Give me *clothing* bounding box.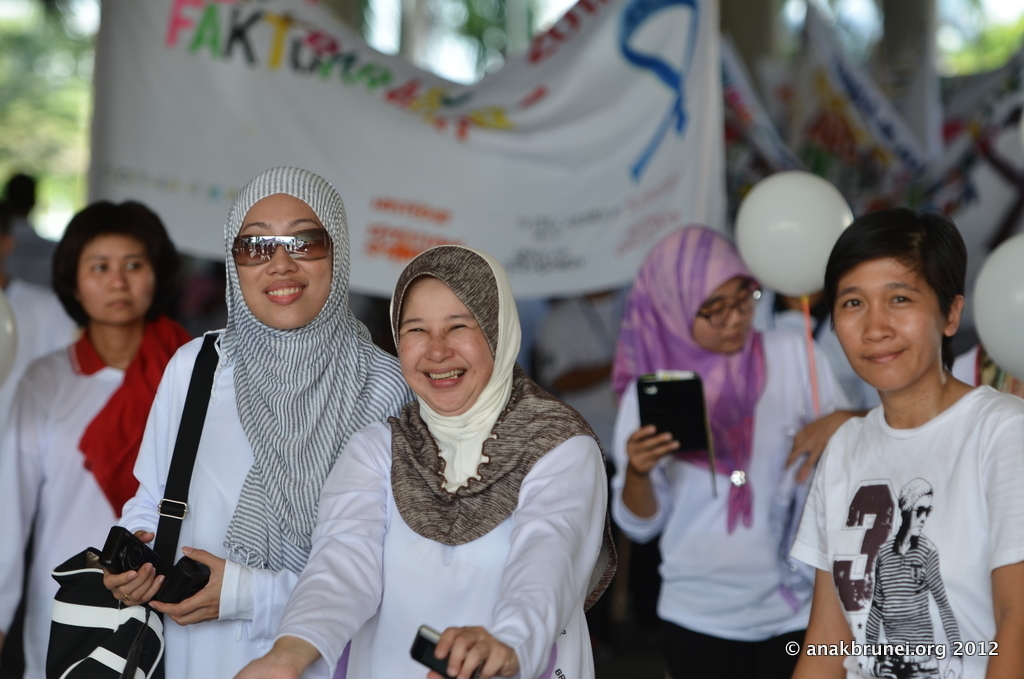
x1=0, y1=333, x2=191, y2=678.
